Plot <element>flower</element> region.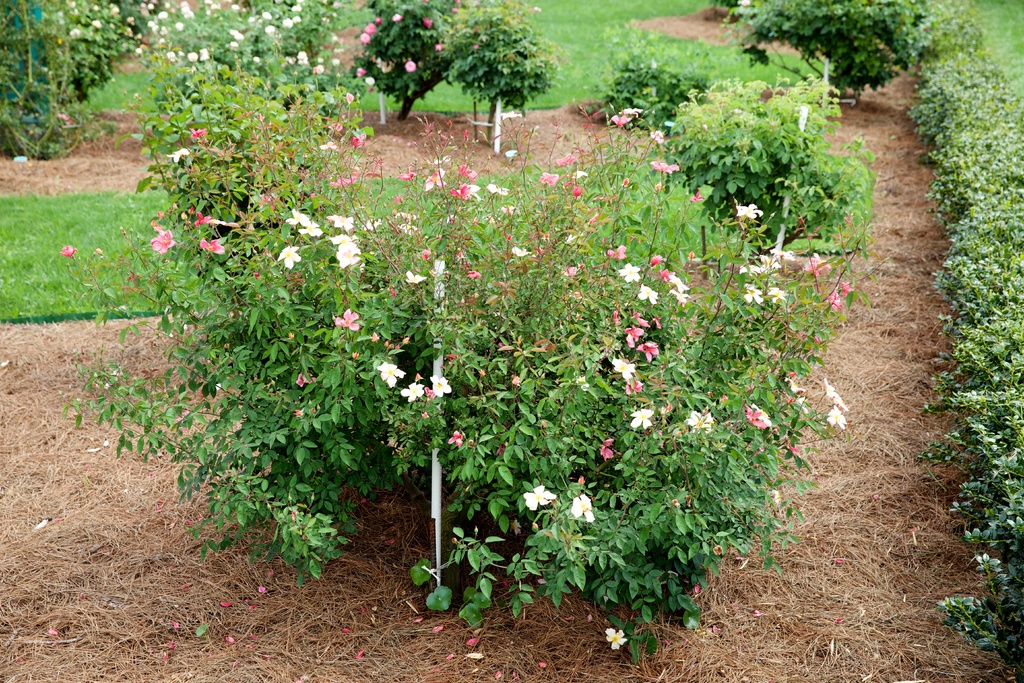
Plotted at 376/17/383/27.
